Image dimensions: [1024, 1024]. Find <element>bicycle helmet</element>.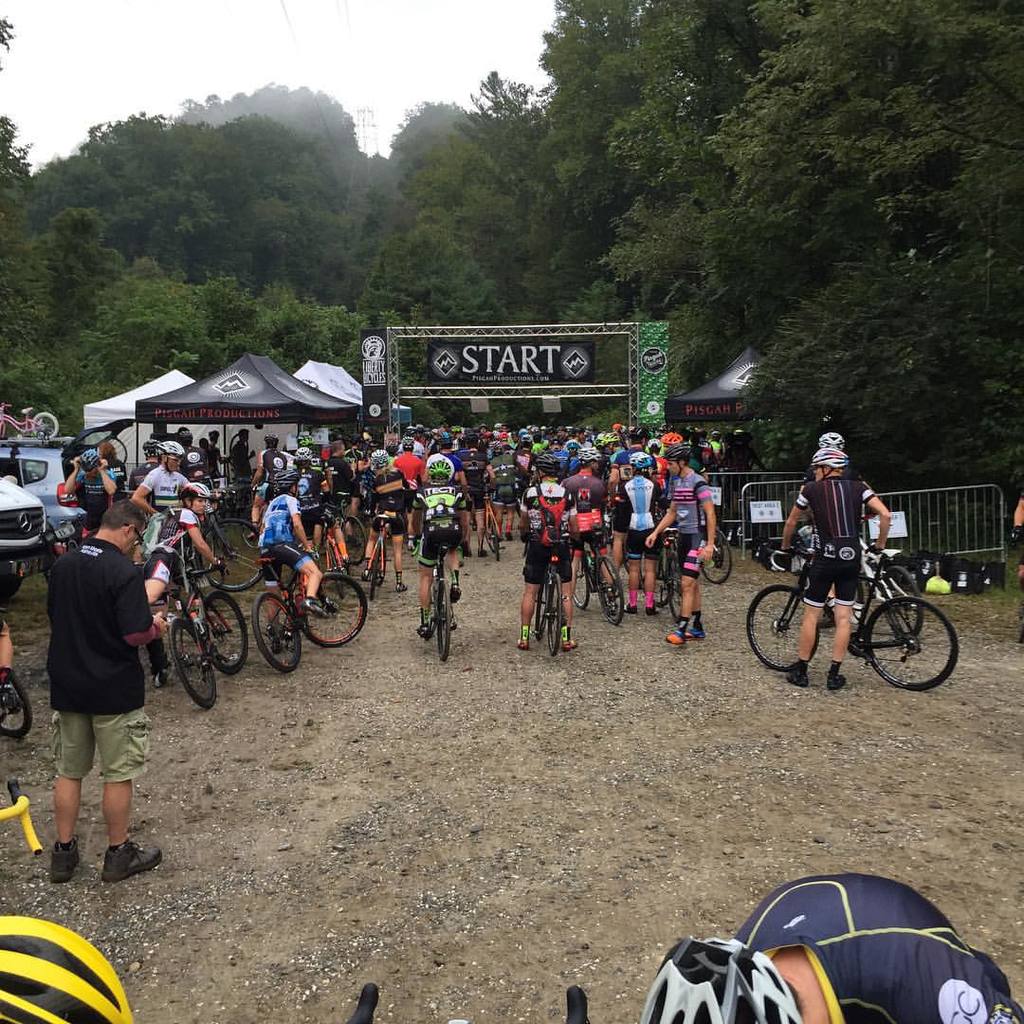
{"x1": 157, "y1": 441, "x2": 186, "y2": 470}.
